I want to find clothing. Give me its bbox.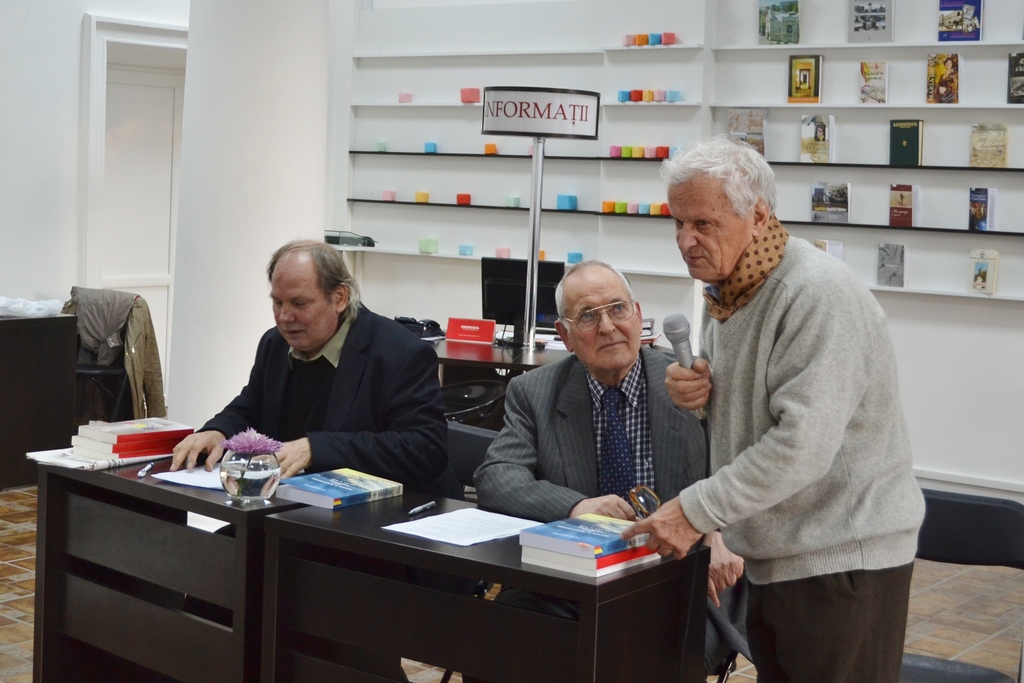
<box>198,302,442,666</box>.
